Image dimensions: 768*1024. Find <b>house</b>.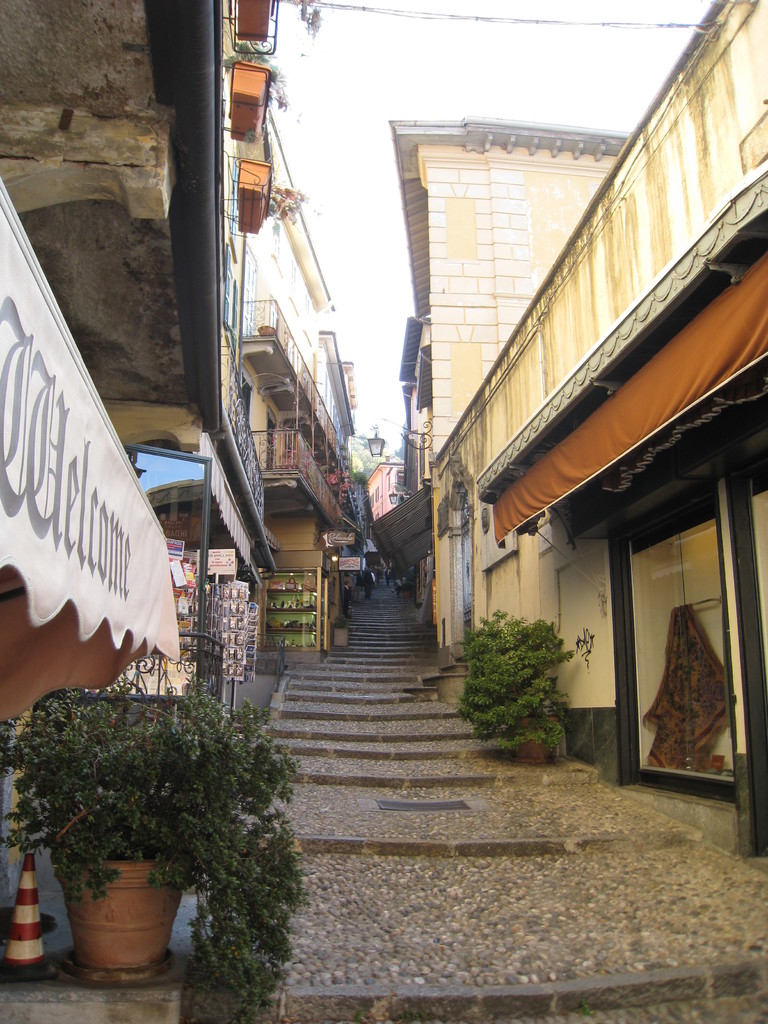
l=392, t=113, r=639, b=489.
